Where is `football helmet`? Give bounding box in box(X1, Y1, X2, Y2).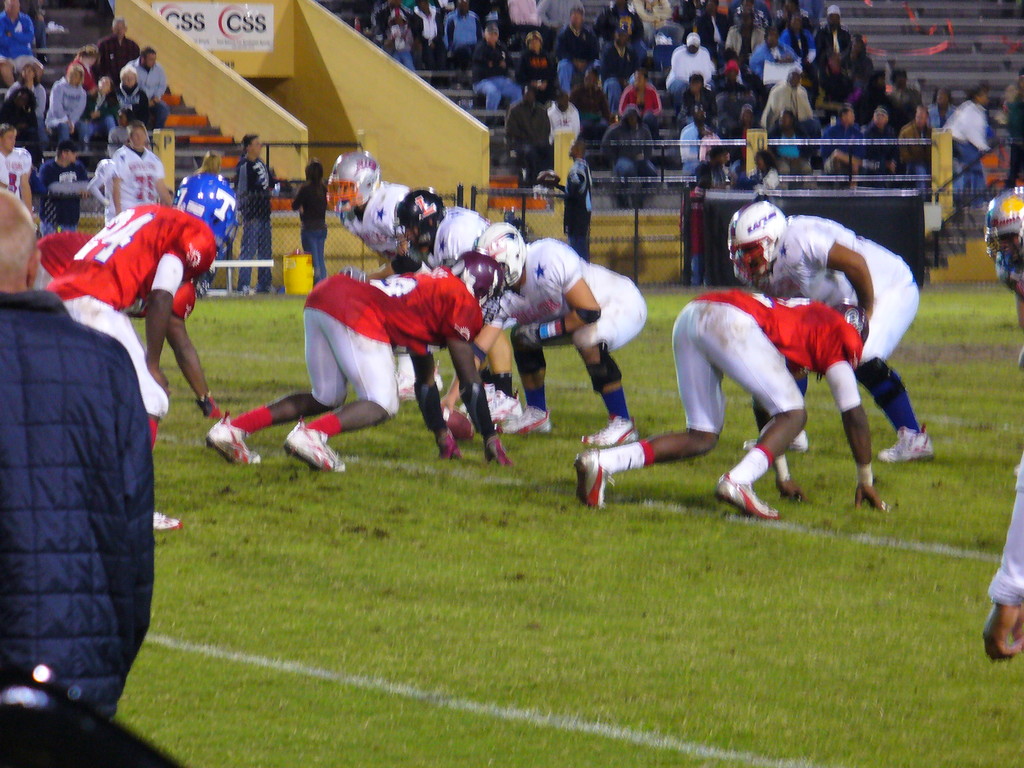
box(723, 200, 790, 283).
